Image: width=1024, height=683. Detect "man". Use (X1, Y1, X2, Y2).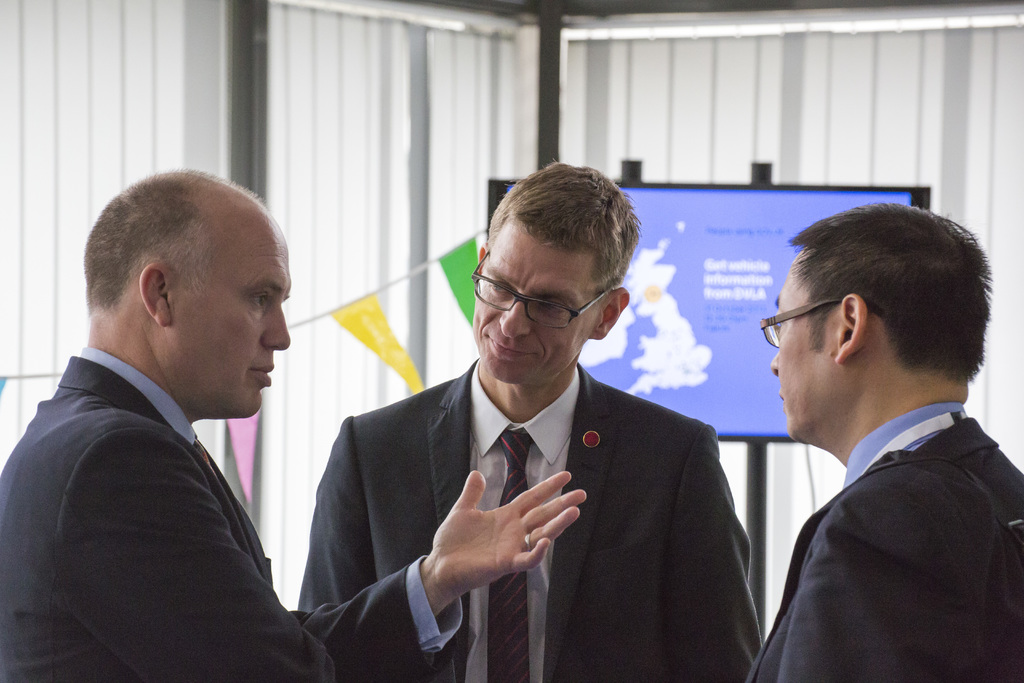
(744, 201, 1023, 682).
